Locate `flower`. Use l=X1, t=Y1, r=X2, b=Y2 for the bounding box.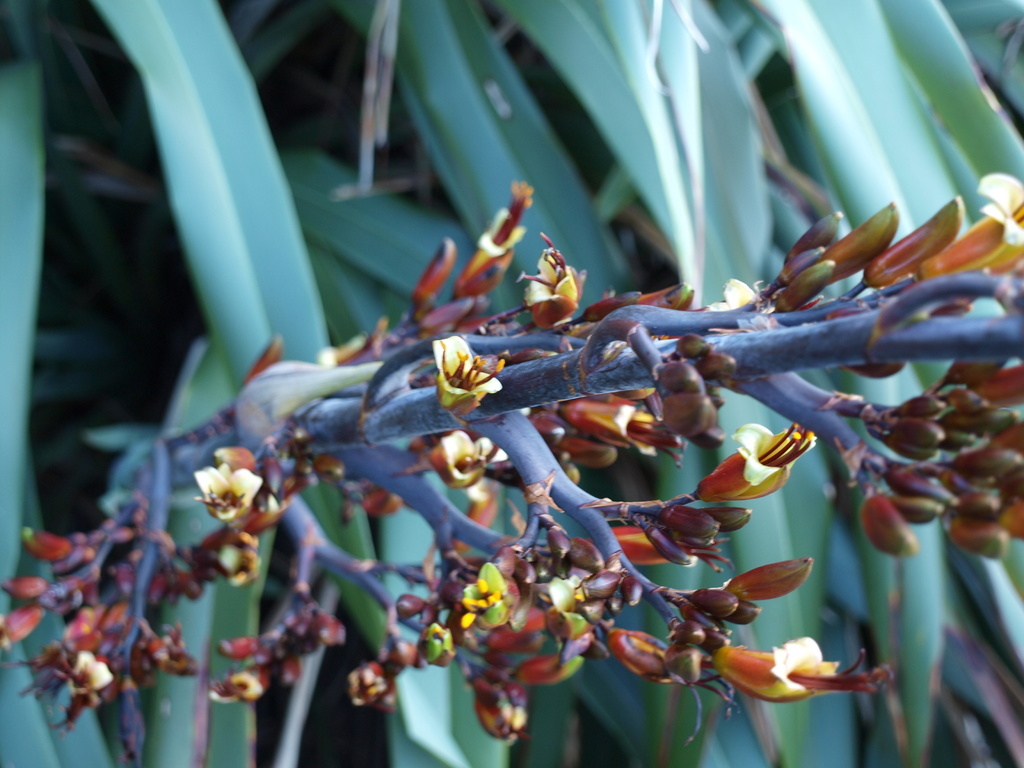
l=455, t=565, r=513, b=628.
